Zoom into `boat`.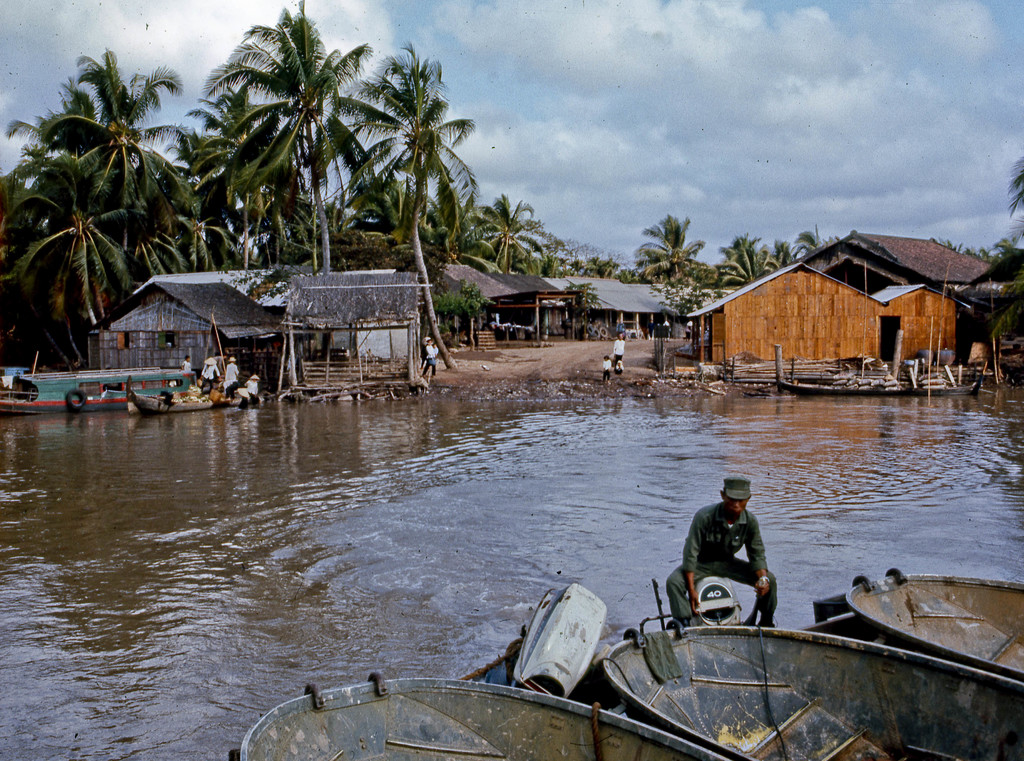
Zoom target: {"x1": 0, "y1": 367, "x2": 211, "y2": 419}.
